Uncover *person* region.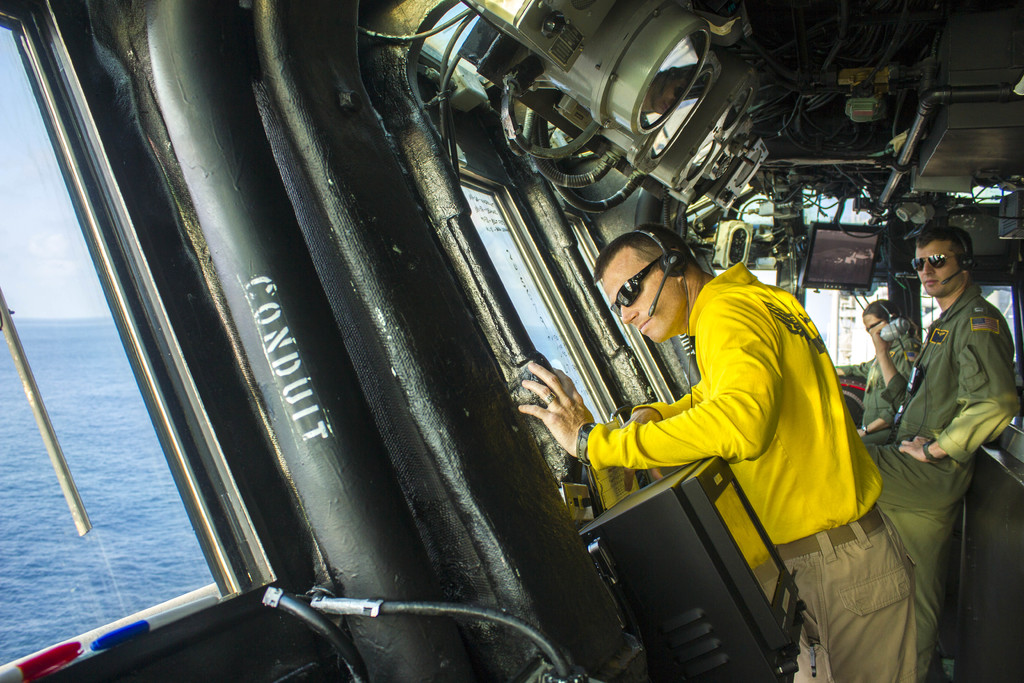
Uncovered: 829 295 913 461.
